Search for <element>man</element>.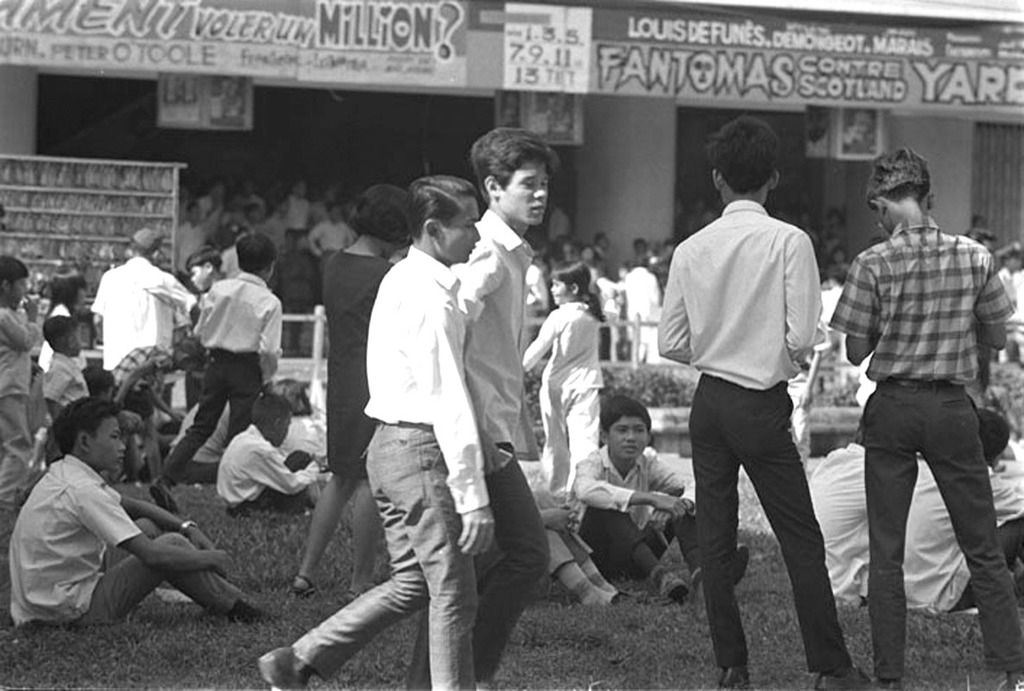
Found at box=[41, 276, 93, 377].
